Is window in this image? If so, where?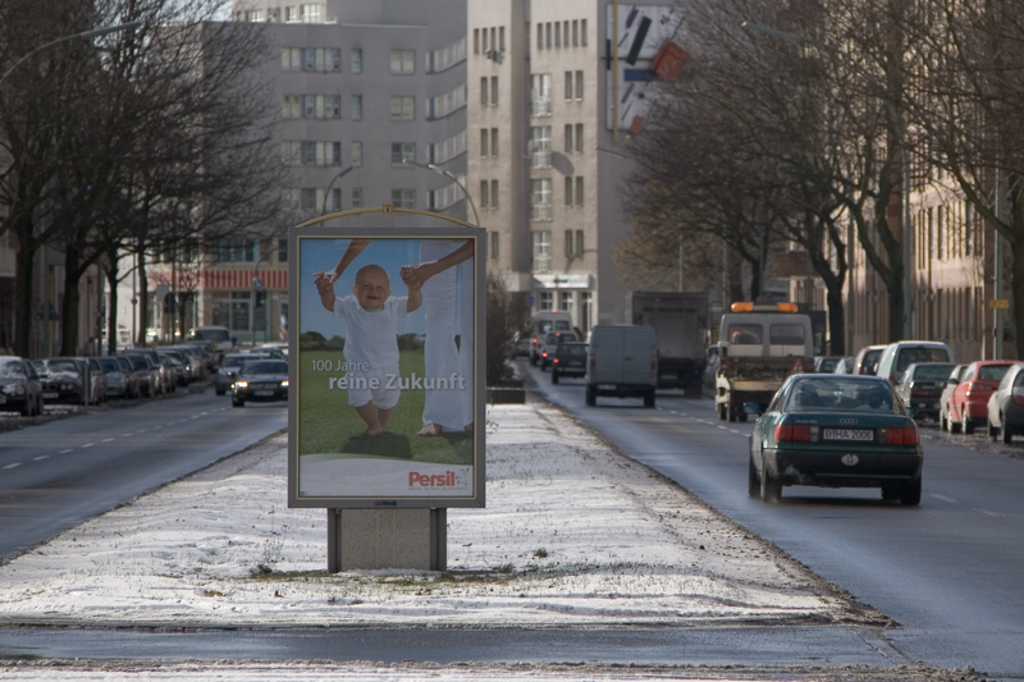
Yes, at (389,189,417,210).
